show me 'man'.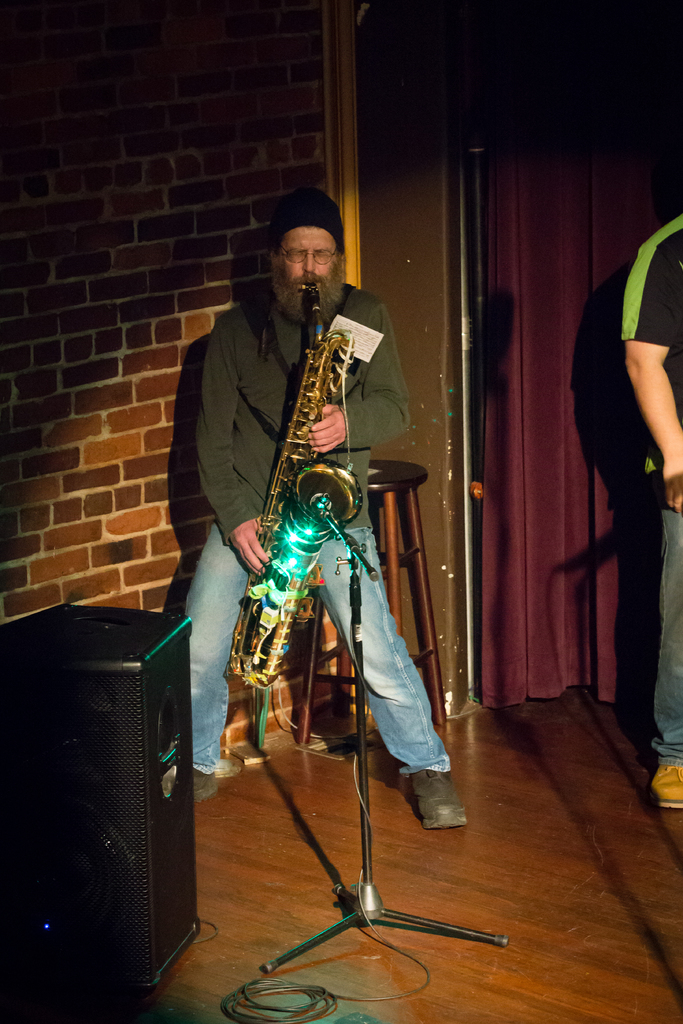
'man' is here: [left=188, top=184, right=457, bottom=934].
